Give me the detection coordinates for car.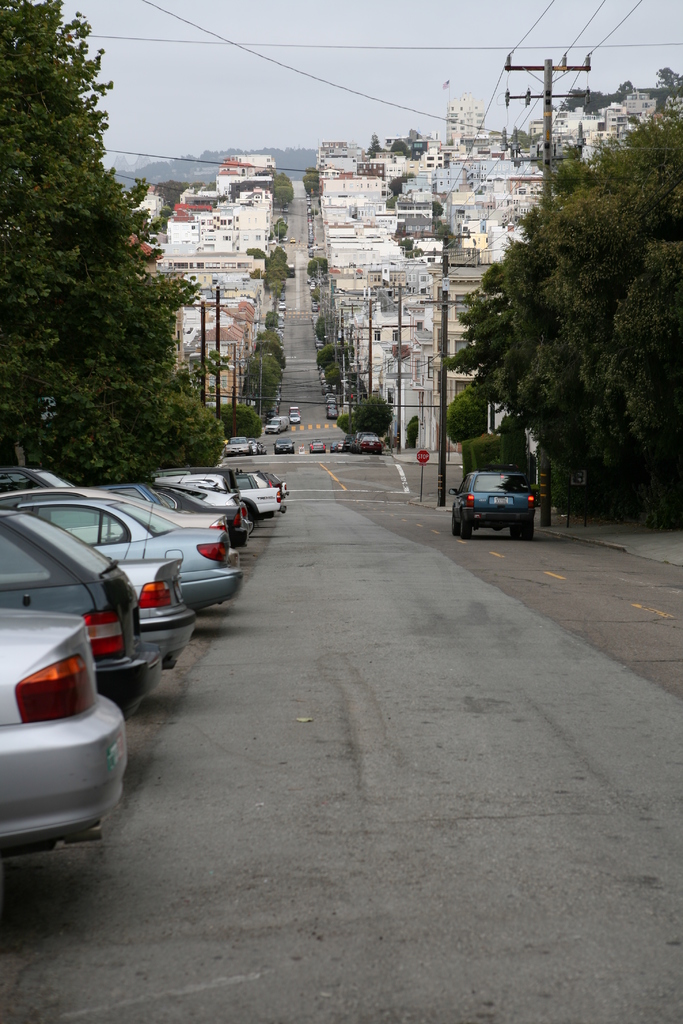
276,417,291,426.
